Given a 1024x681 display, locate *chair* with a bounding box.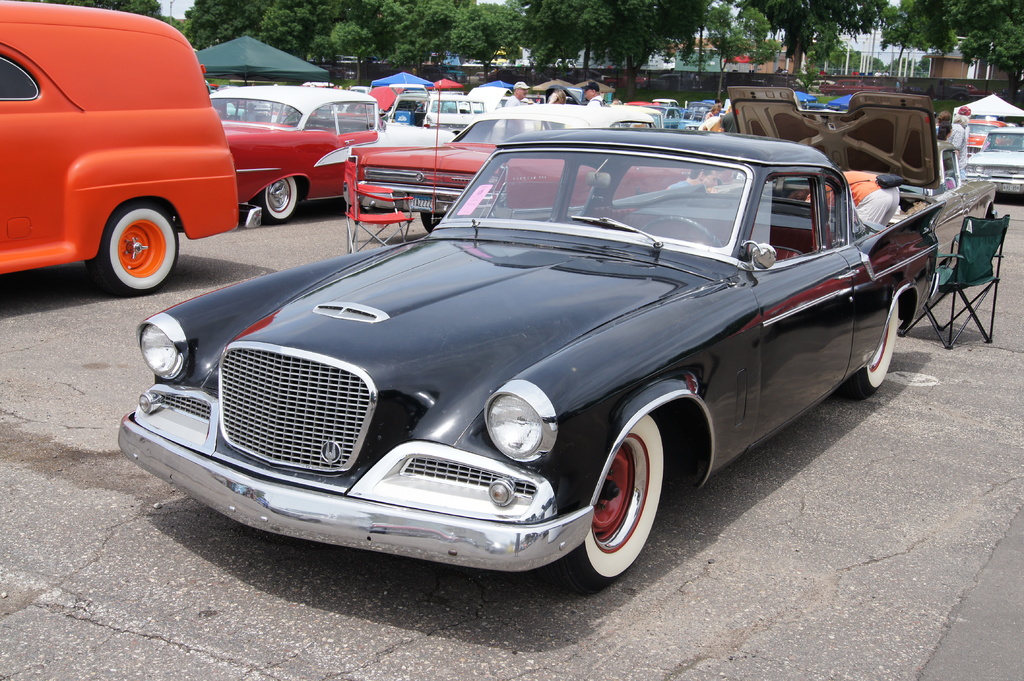
Located: (left=345, top=157, right=413, bottom=254).
